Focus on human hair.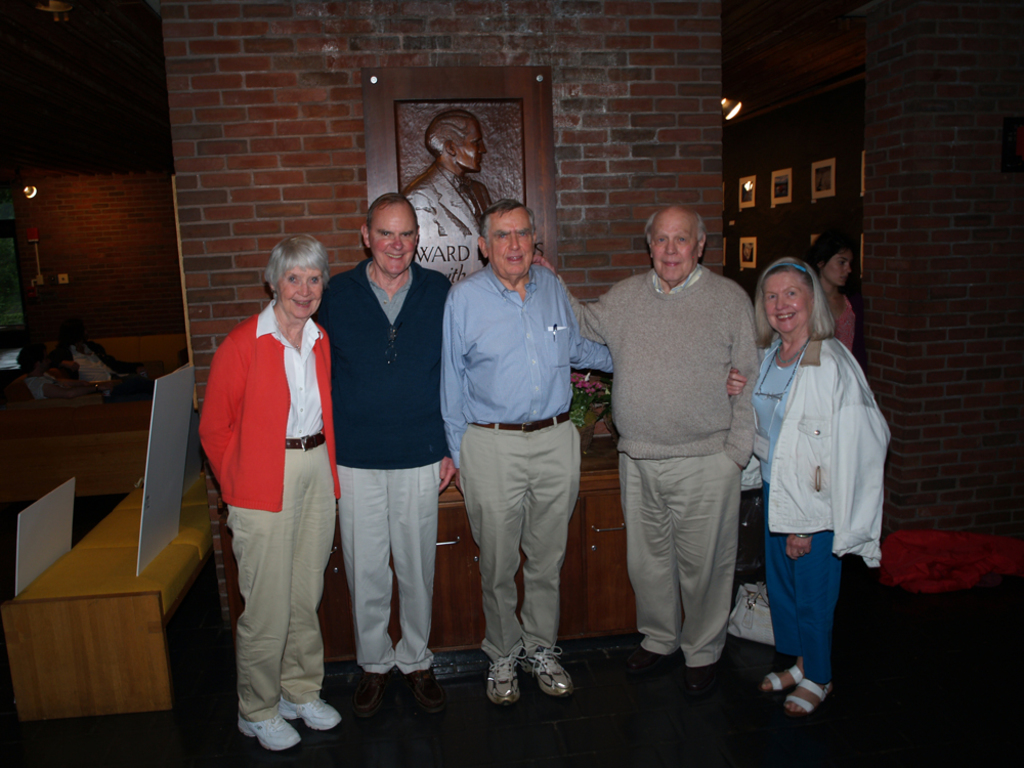
Focused at 642 211 705 247.
